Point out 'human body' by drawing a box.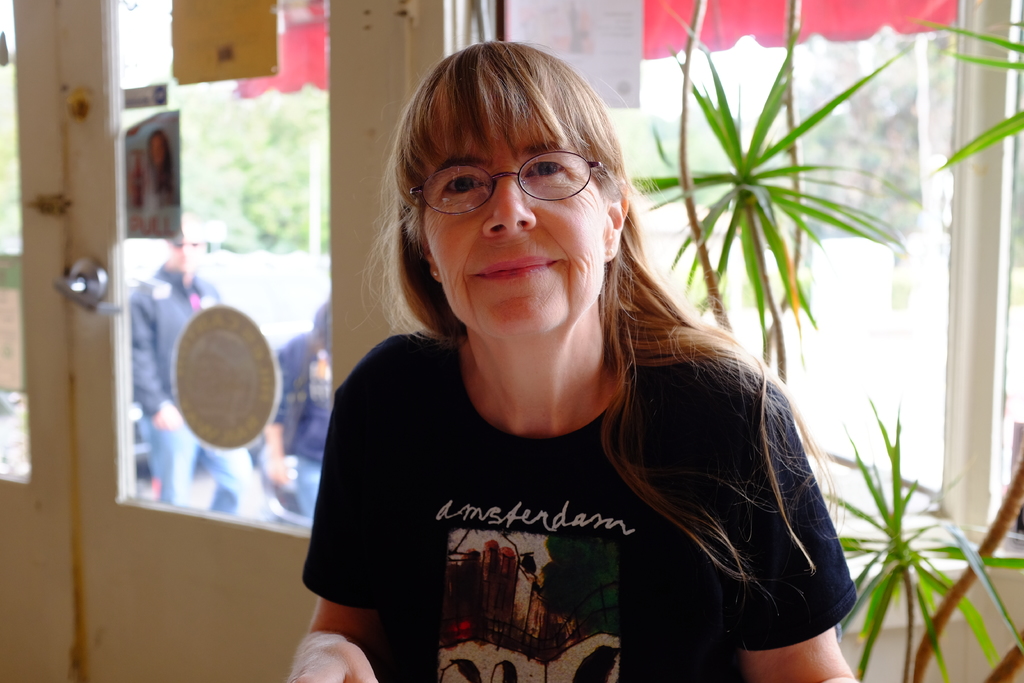
region(297, 107, 867, 670).
